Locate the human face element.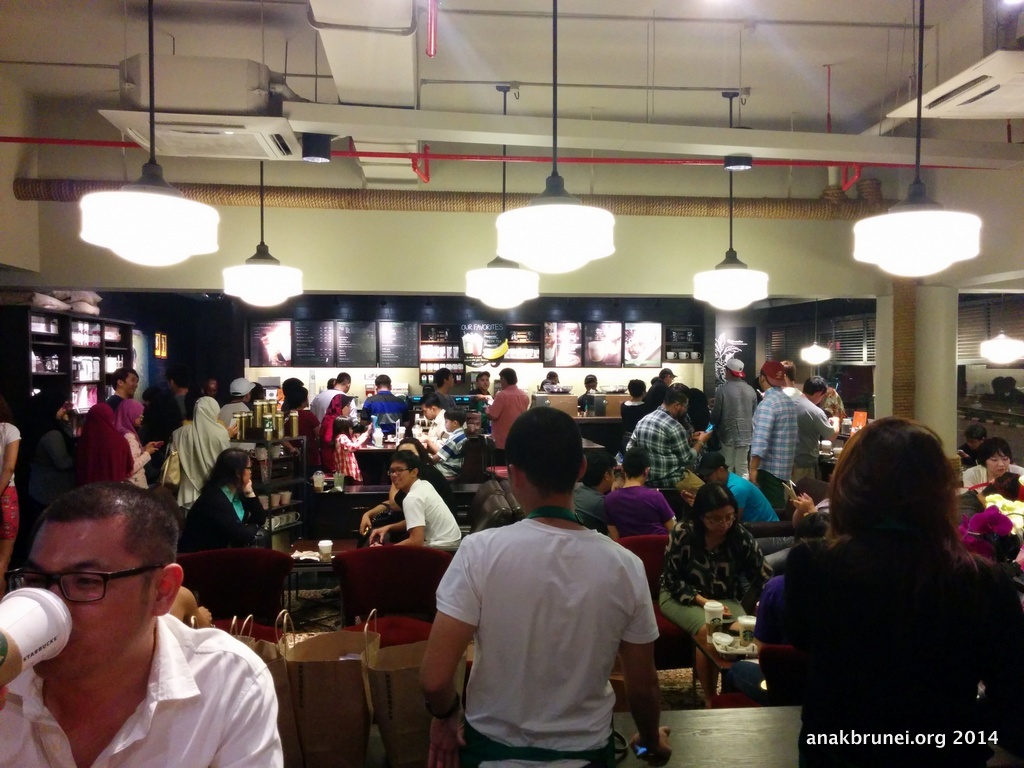
Element bbox: 123, 373, 136, 397.
